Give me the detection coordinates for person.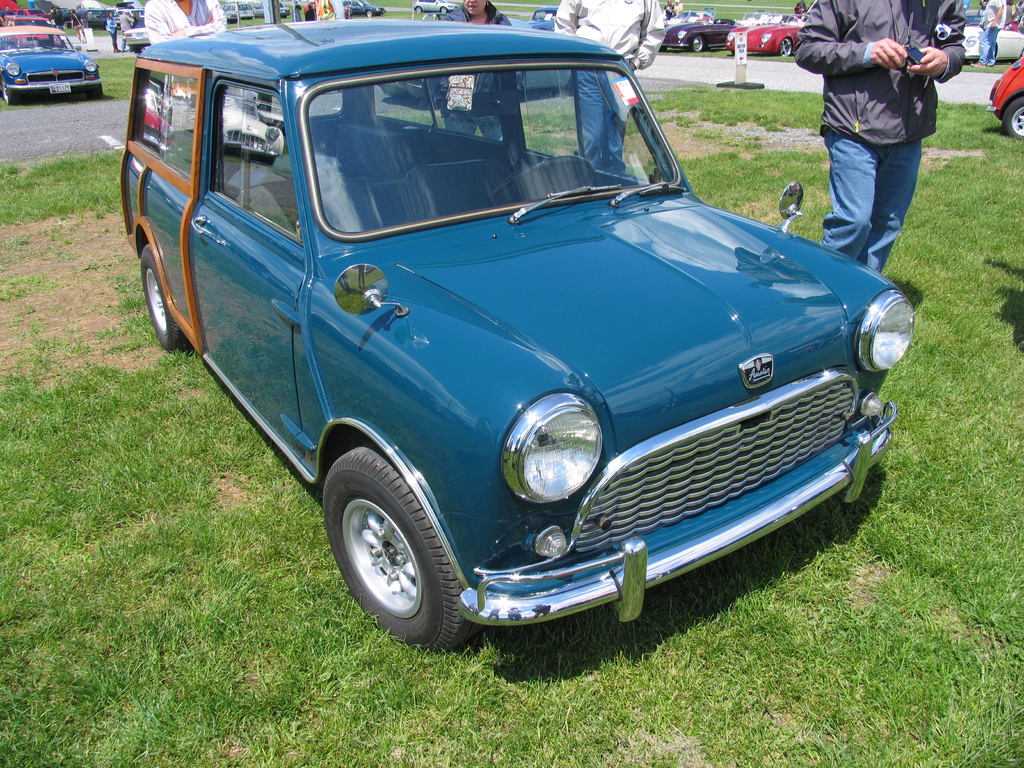
[665,3,677,22].
